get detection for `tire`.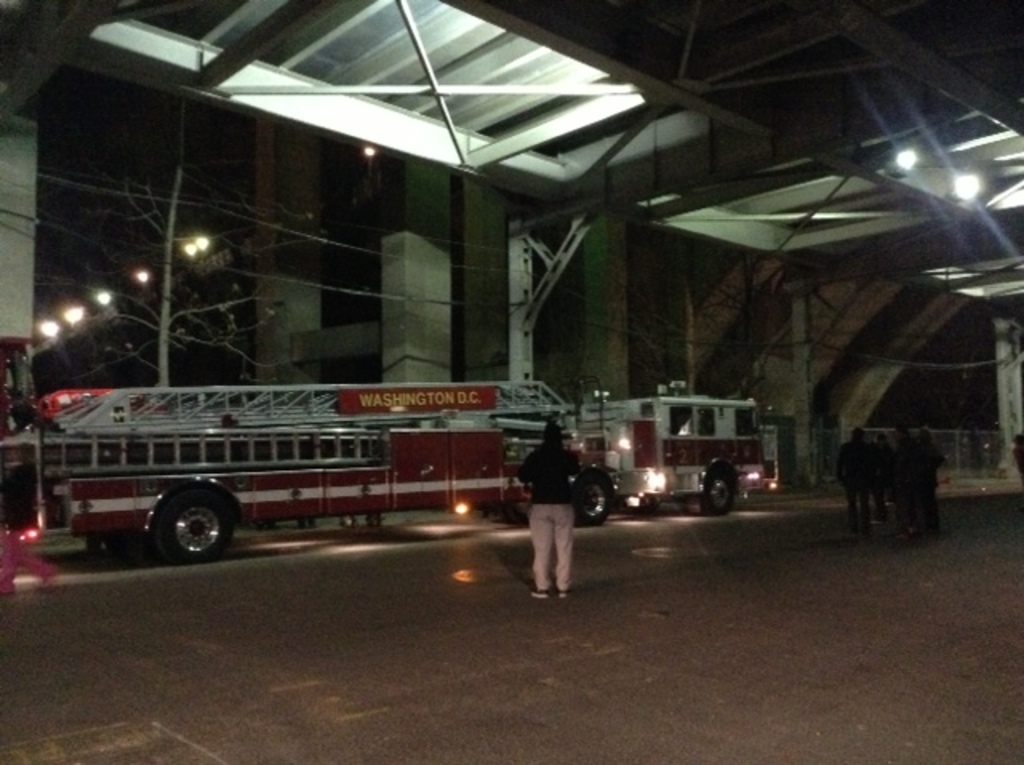
Detection: 701:458:739:519.
